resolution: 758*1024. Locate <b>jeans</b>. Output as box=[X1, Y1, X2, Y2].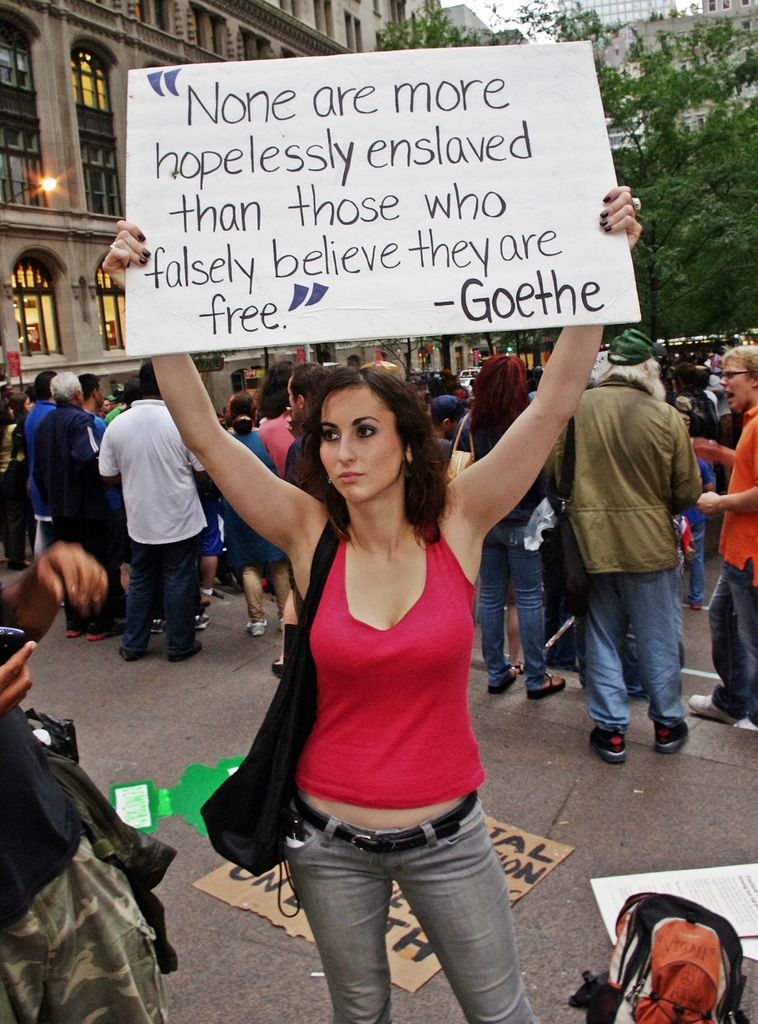
box=[273, 801, 556, 1014].
